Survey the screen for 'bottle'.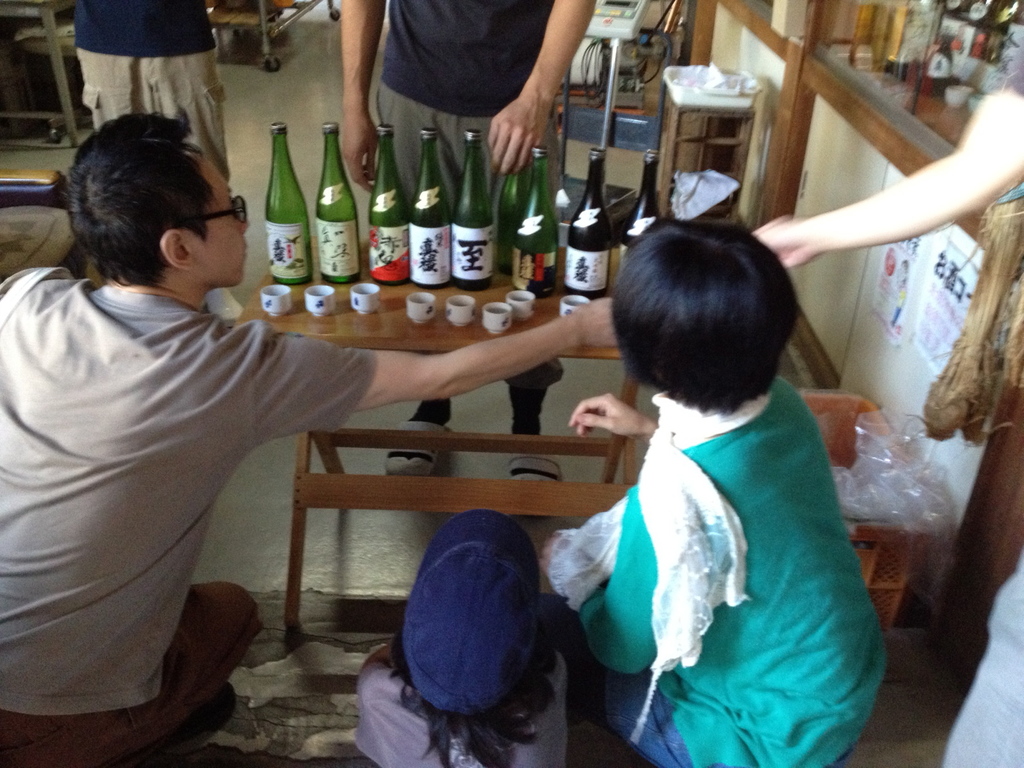
Survey found: <bbox>260, 118, 314, 287</bbox>.
